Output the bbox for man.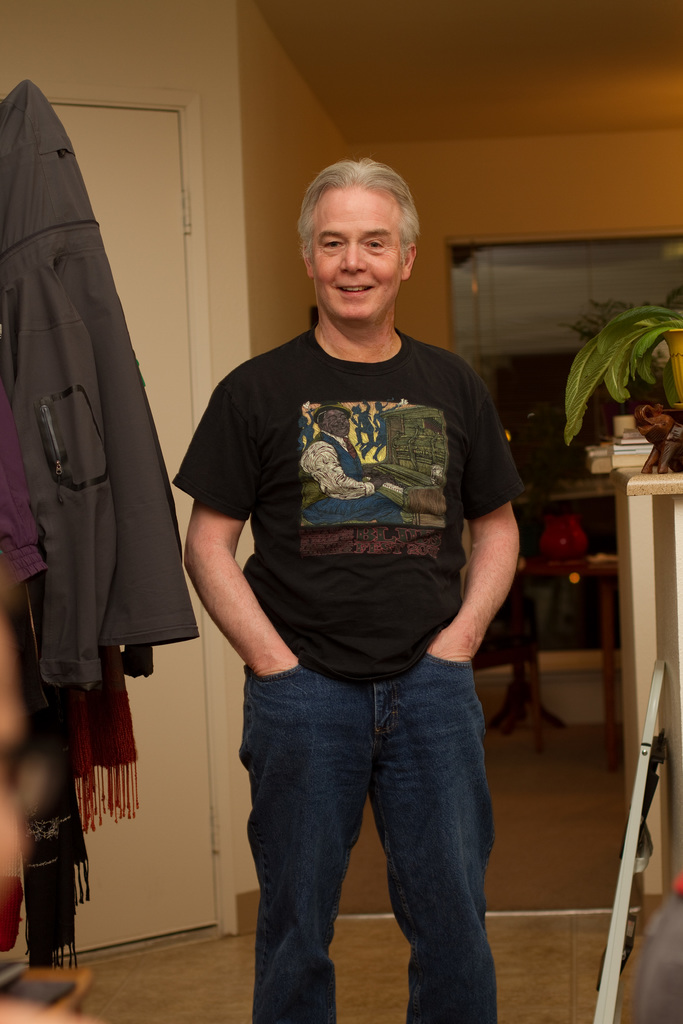
{"left": 155, "top": 186, "right": 551, "bottom": 996}.
